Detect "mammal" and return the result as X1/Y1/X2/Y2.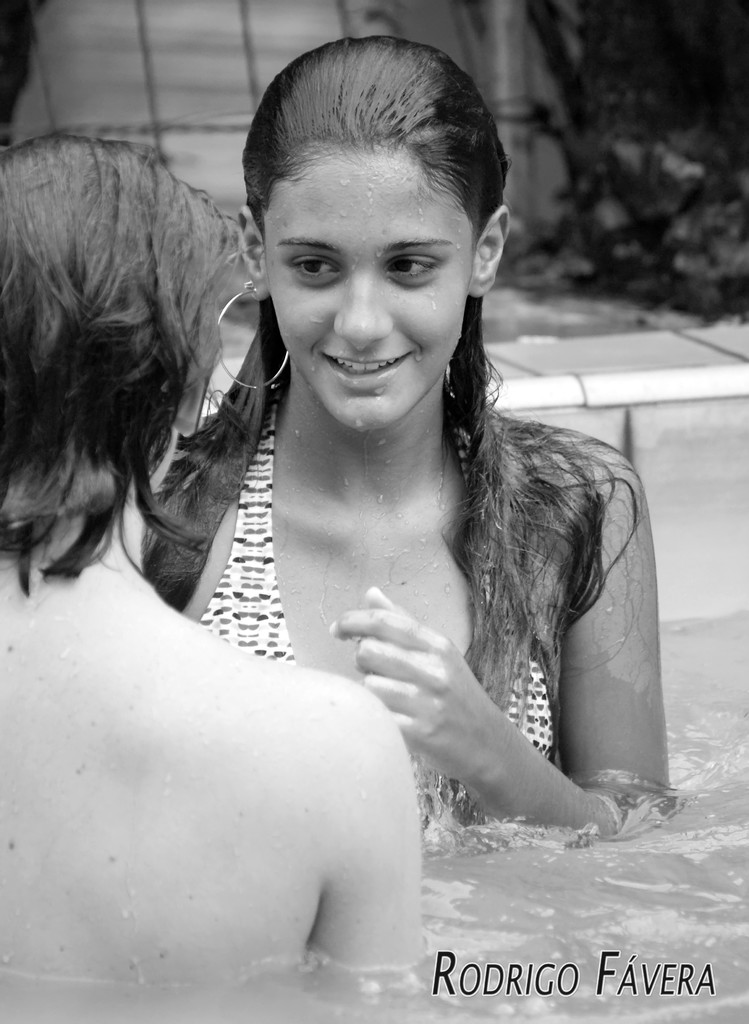
0/125/421/1023.
